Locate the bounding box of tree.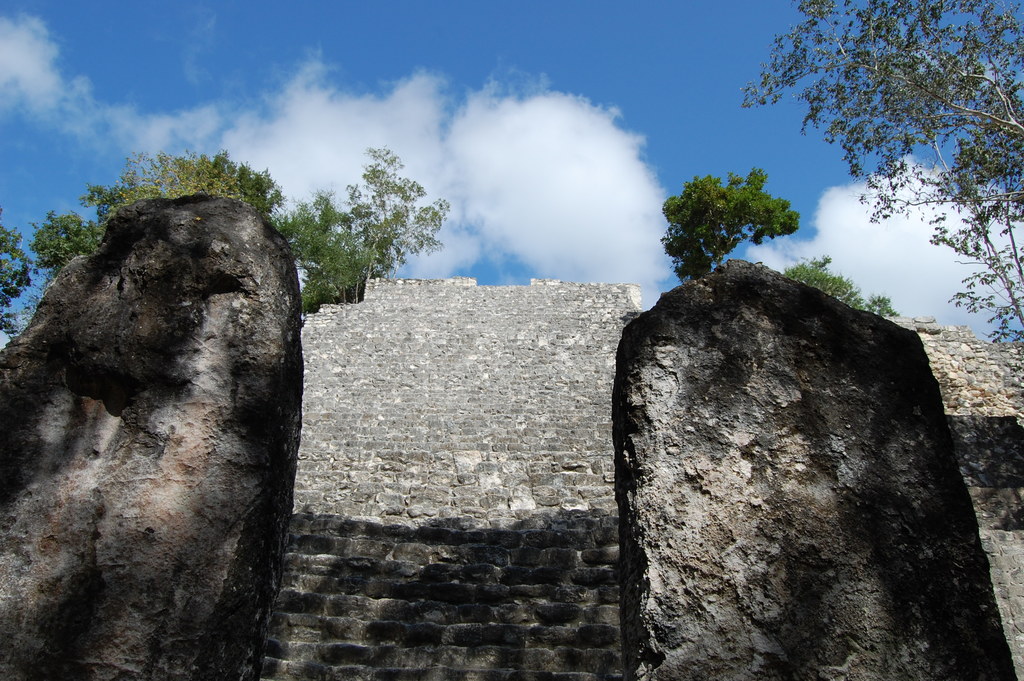
Bounding box: x1=29 y1=140 x2=276 y2=272.
